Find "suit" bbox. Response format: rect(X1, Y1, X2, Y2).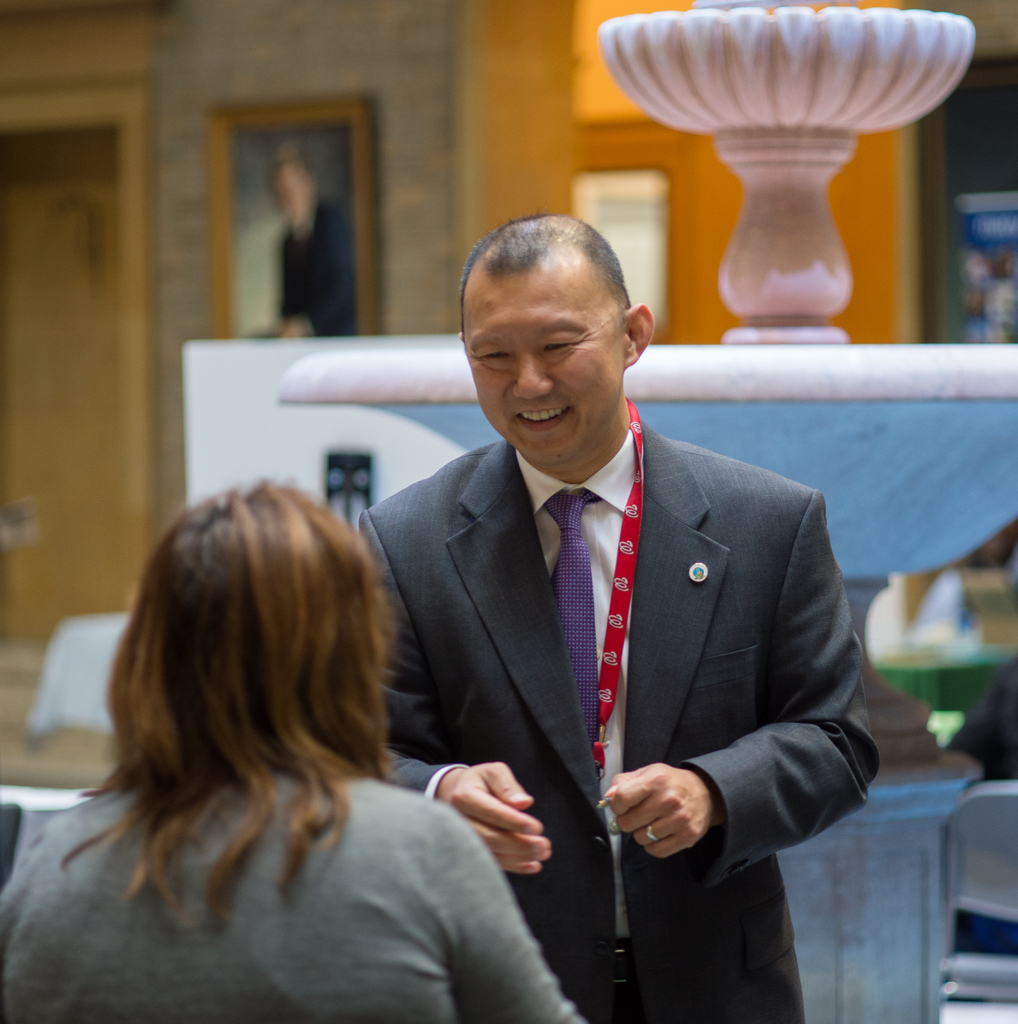
rect(366, 283, 867, 997).
